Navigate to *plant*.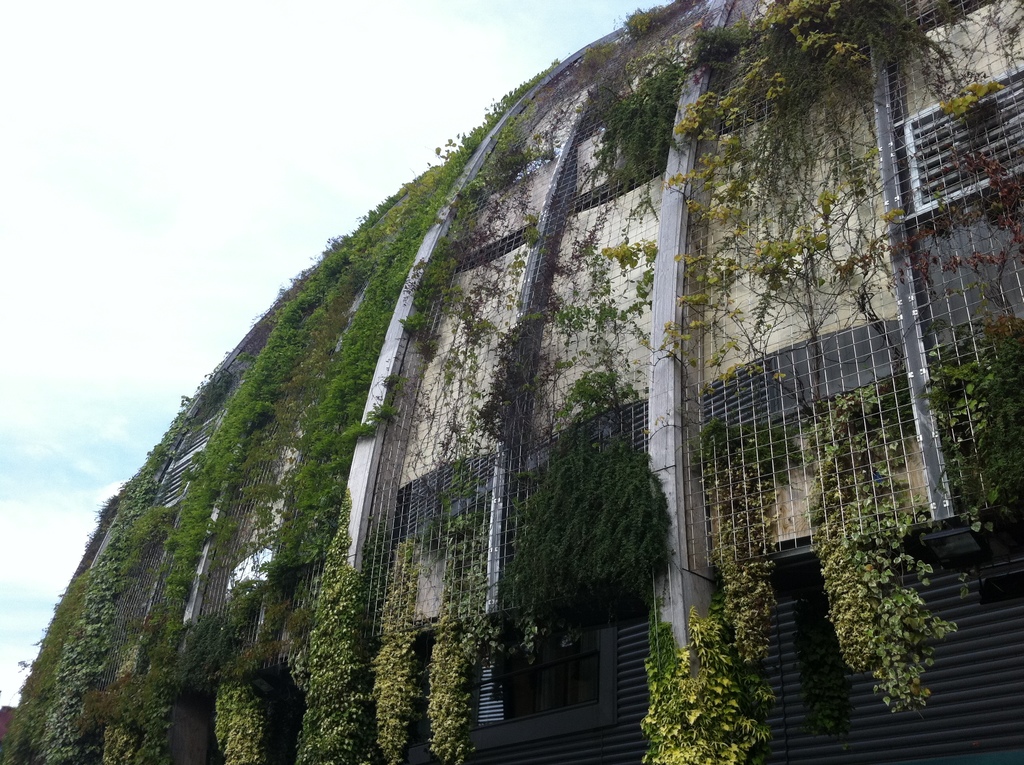
Navigation target: bbox=(687, 22, 751, 69).
